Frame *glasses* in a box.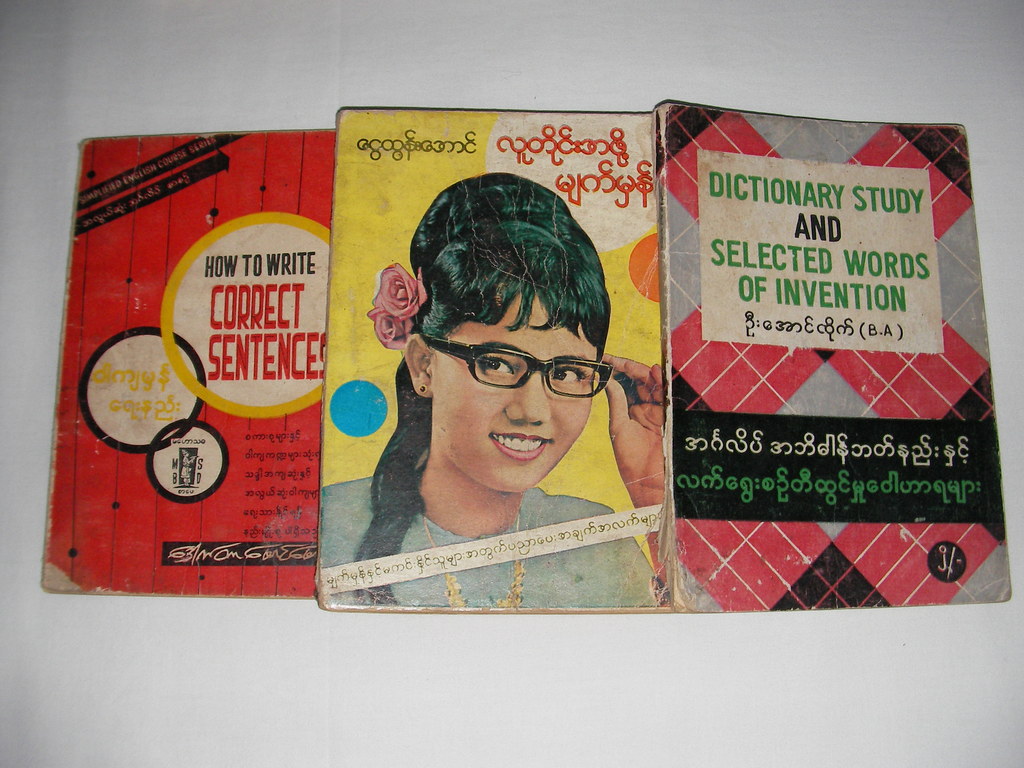
{"x1": 414, "y1": 321, "x2": 616, "y2": 399}.
